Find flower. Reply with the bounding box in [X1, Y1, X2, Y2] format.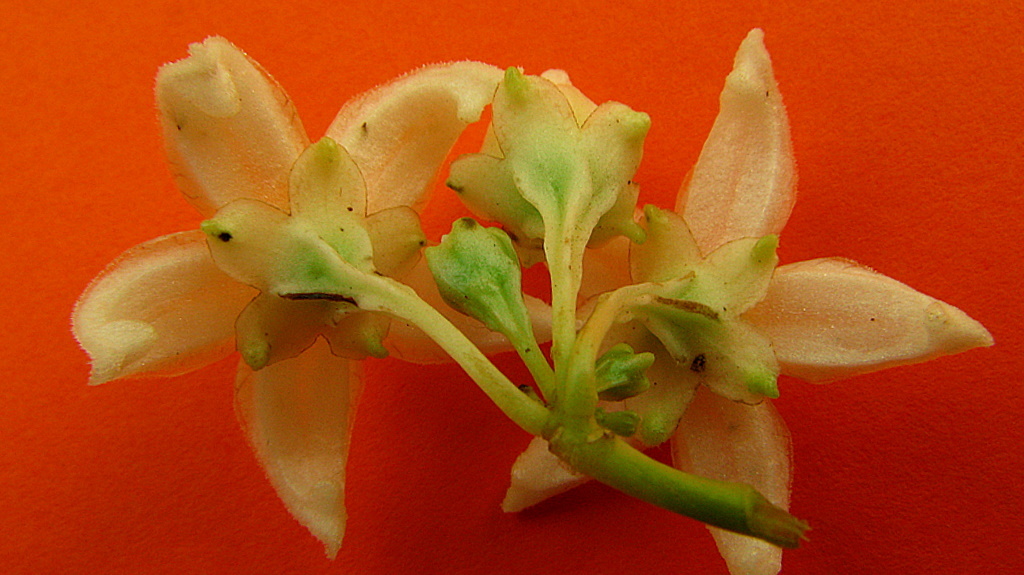
[63, 36, 507, 556].
